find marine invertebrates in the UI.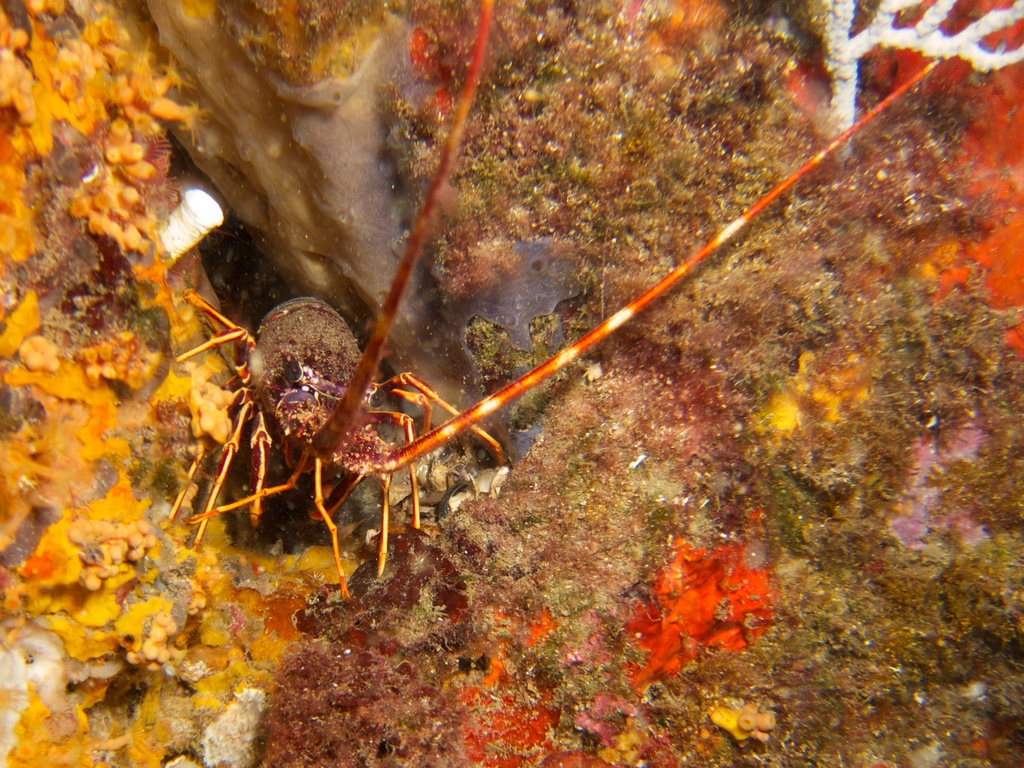
UI element at (left=173, top=0, right=936, bottom=596).
